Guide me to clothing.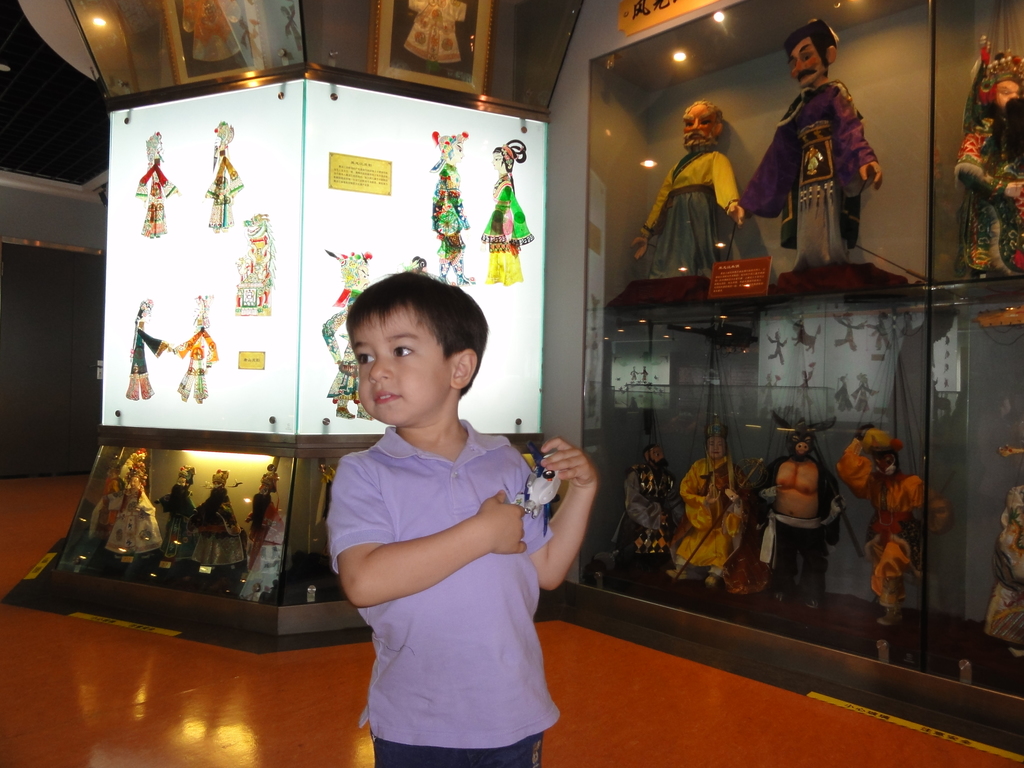
Guidance: 402/0/472/63.
